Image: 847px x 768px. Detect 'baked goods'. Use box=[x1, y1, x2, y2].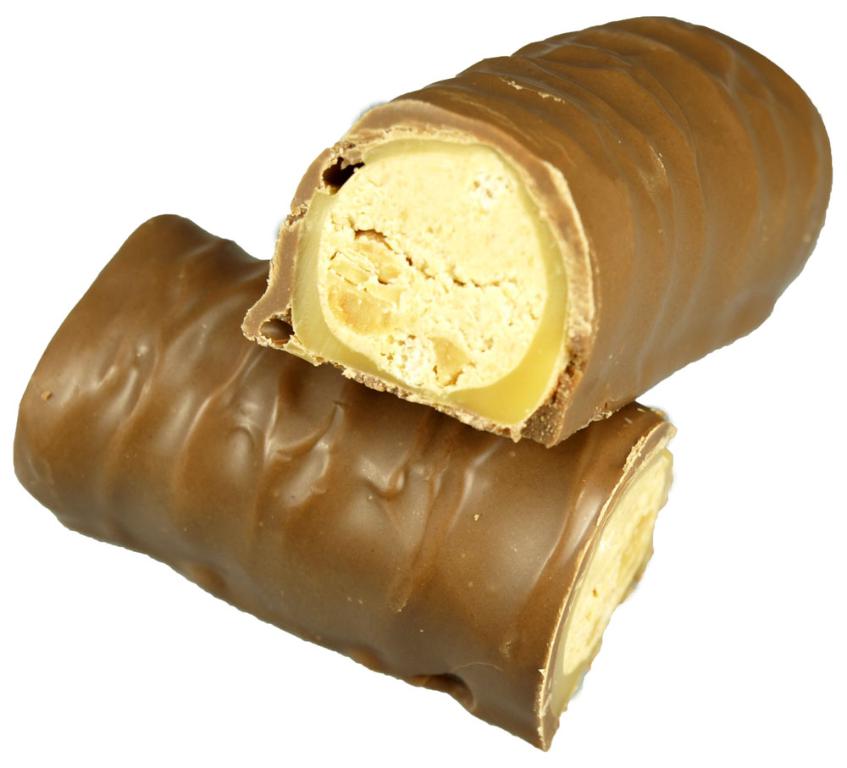
box=[239, 11, 833, 444].
